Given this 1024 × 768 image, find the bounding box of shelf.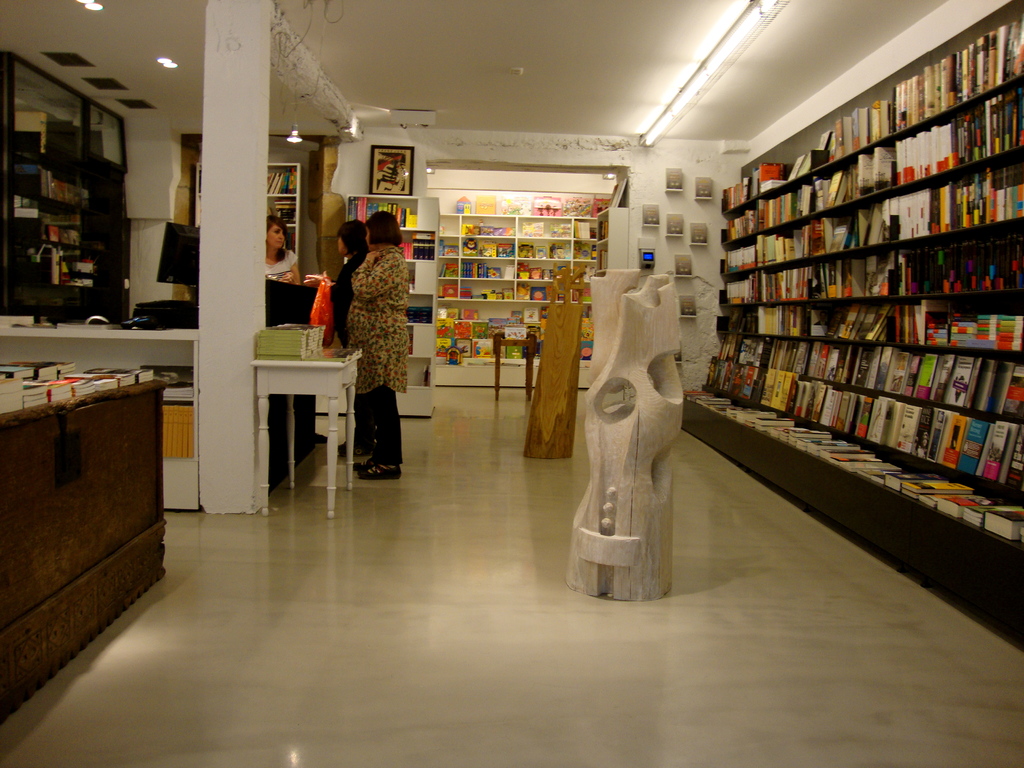
x1=708 y1=79 x2=1023 y2=248.
